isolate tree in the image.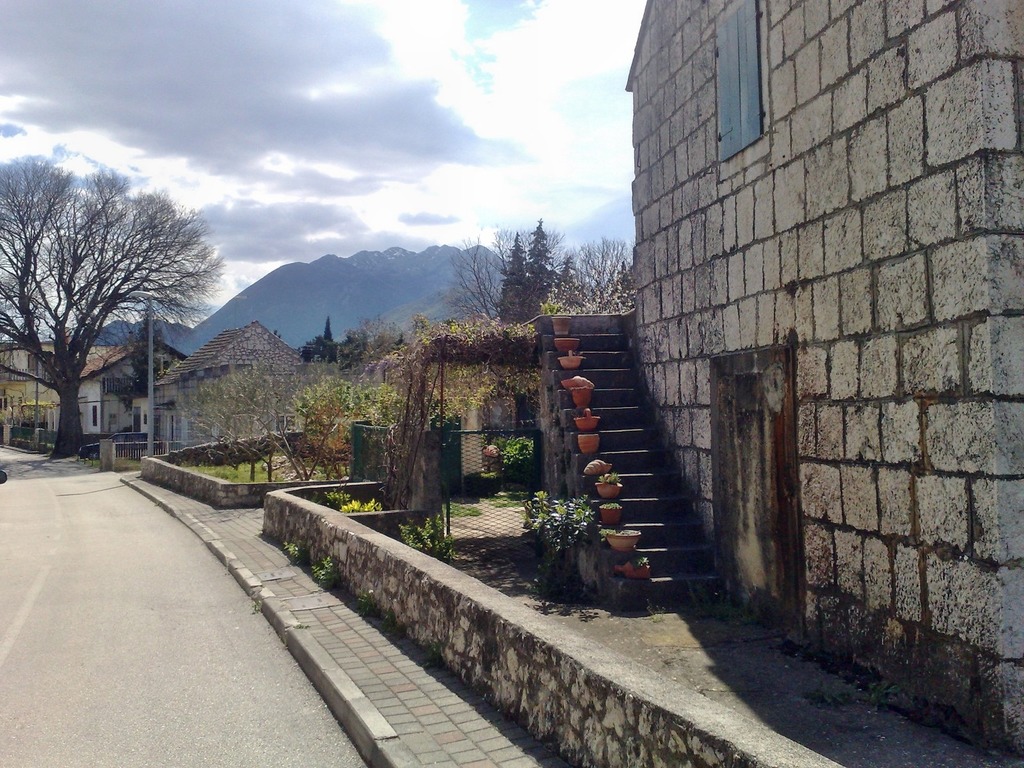
Isolated region: [x1=118, y1=305, x2=168, y2=406].
